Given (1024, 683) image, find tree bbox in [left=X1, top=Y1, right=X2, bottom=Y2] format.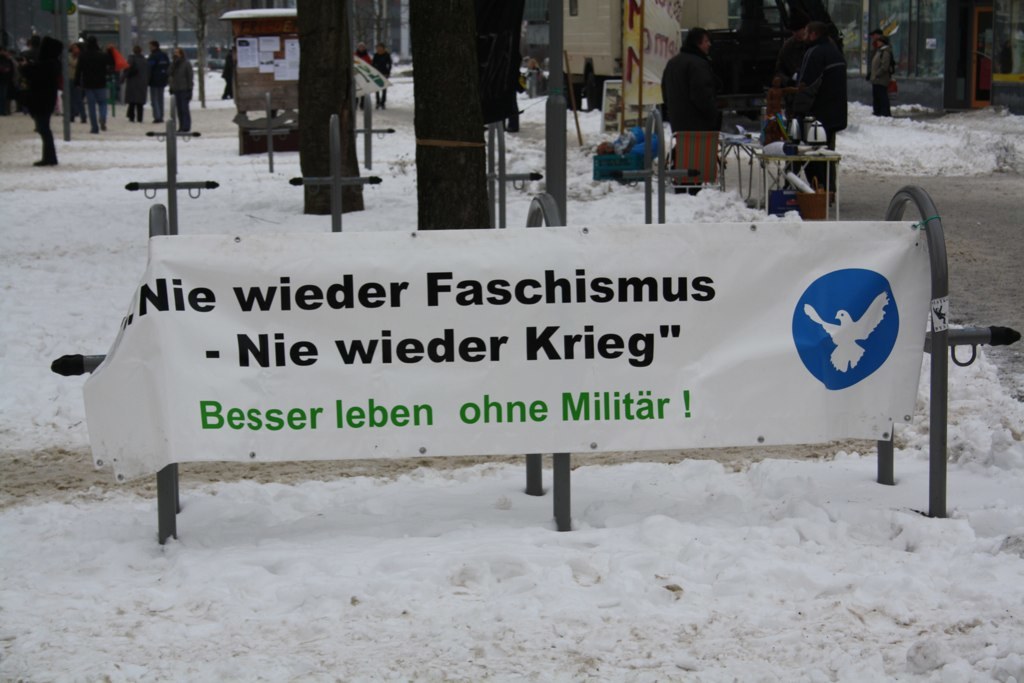
[left=289, top=0, right=355, bottom=209].
